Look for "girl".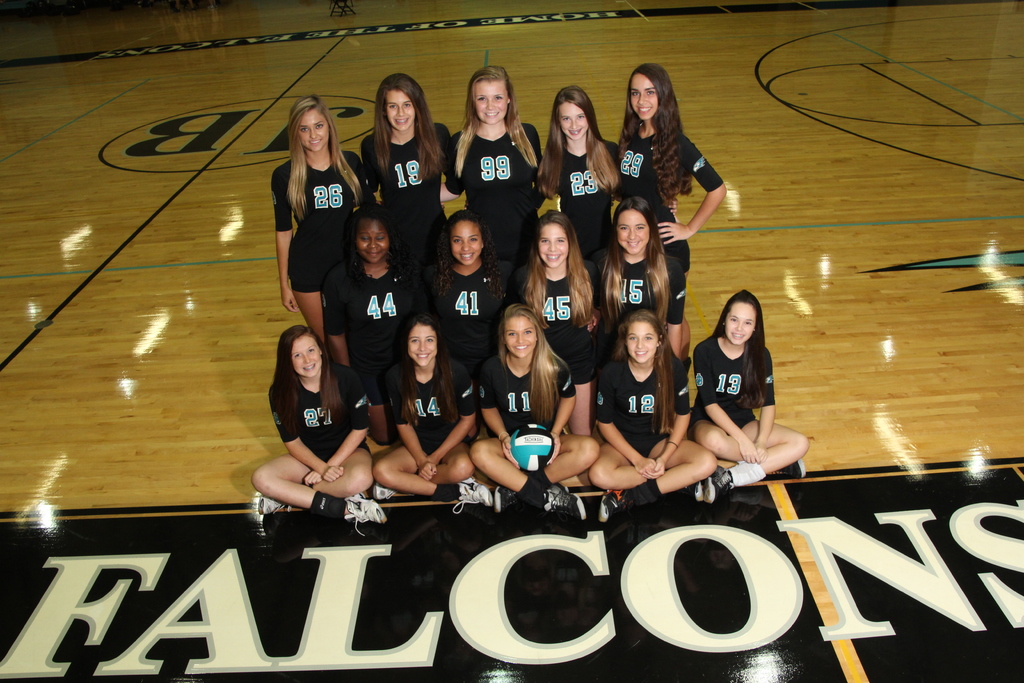
Found: x1=467, y1=301, x2=600, y2=521.
